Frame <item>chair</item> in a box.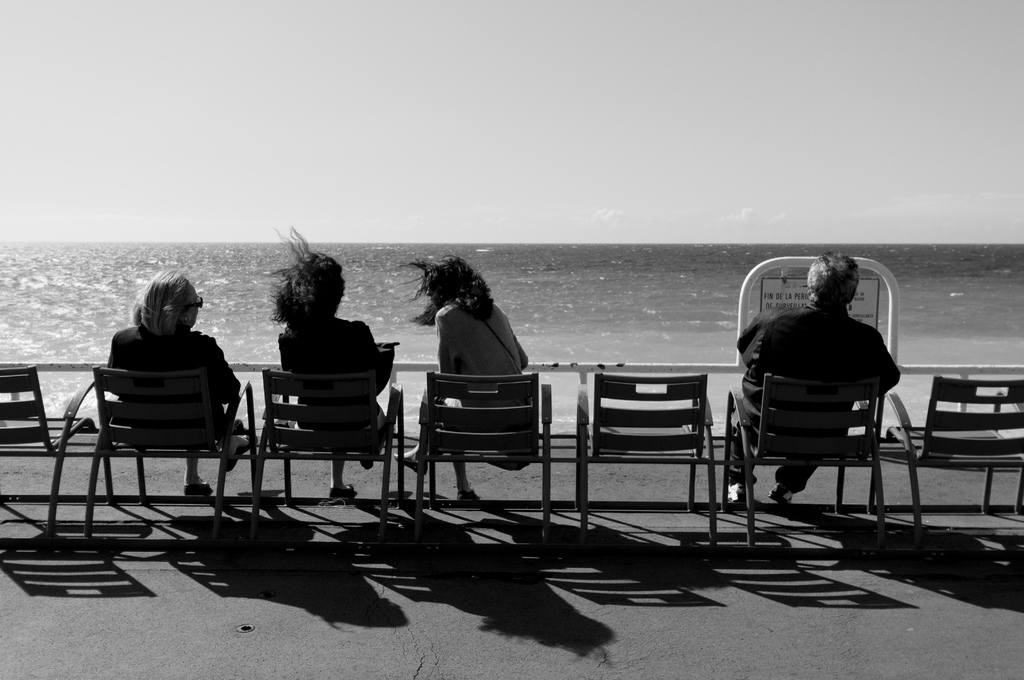
<region>255, 365, 407, 540</region>.
